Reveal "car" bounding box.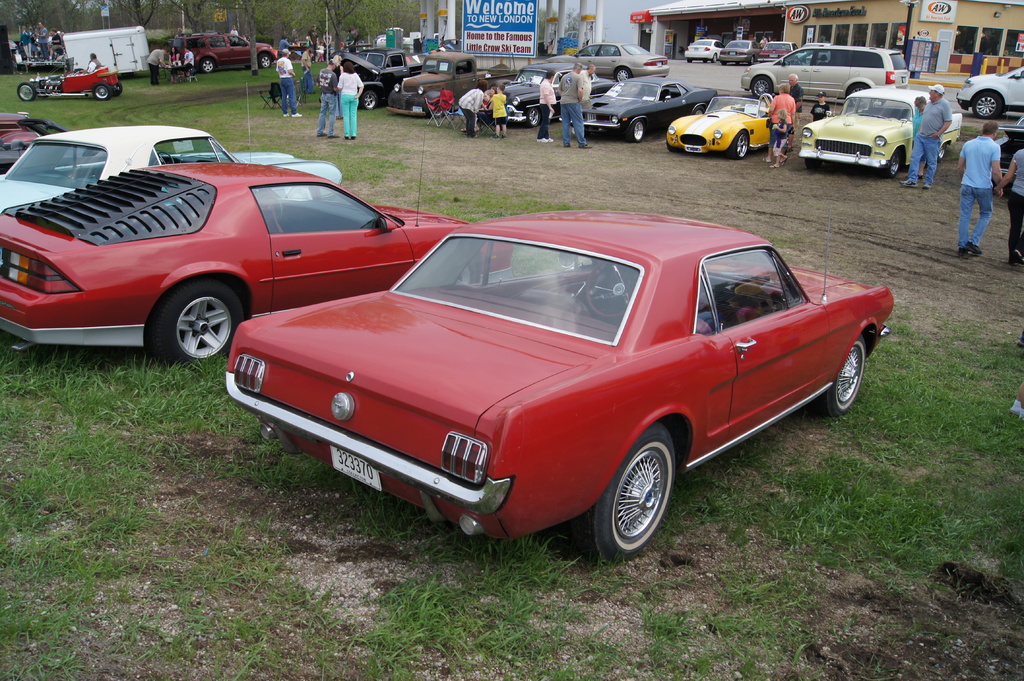
Revealed: {"x1": 725, "y1": 40, "x2": 756, "y2": 62}.
